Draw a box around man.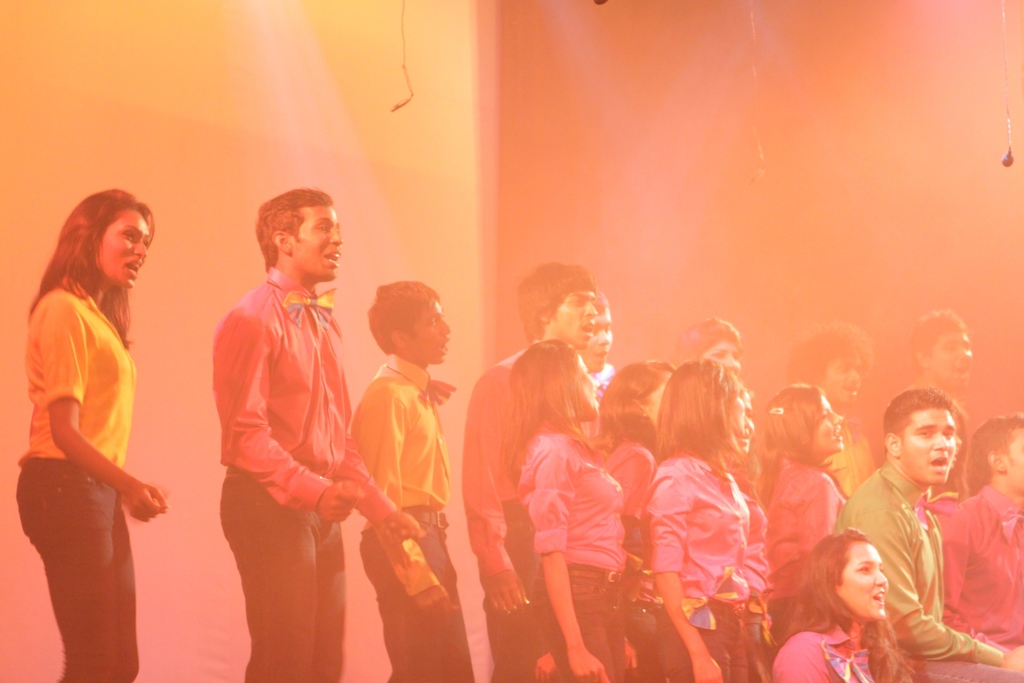
bbox=[198, 167, 378, 638].
